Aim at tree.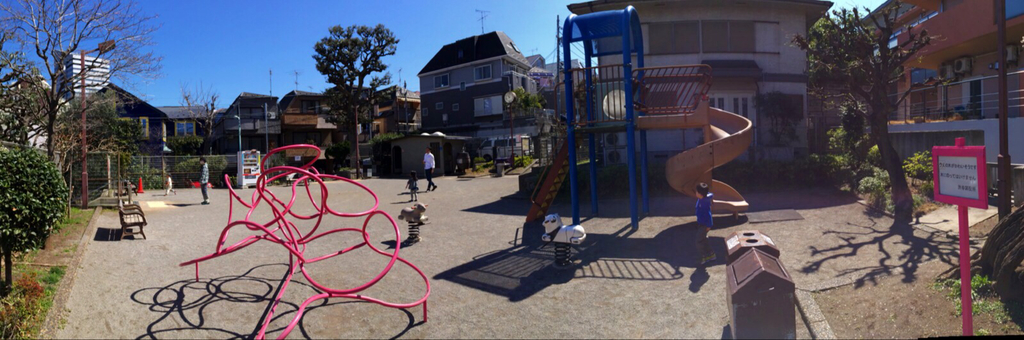
Aimed at [left=310, top=26, right=398, bottom=176].
